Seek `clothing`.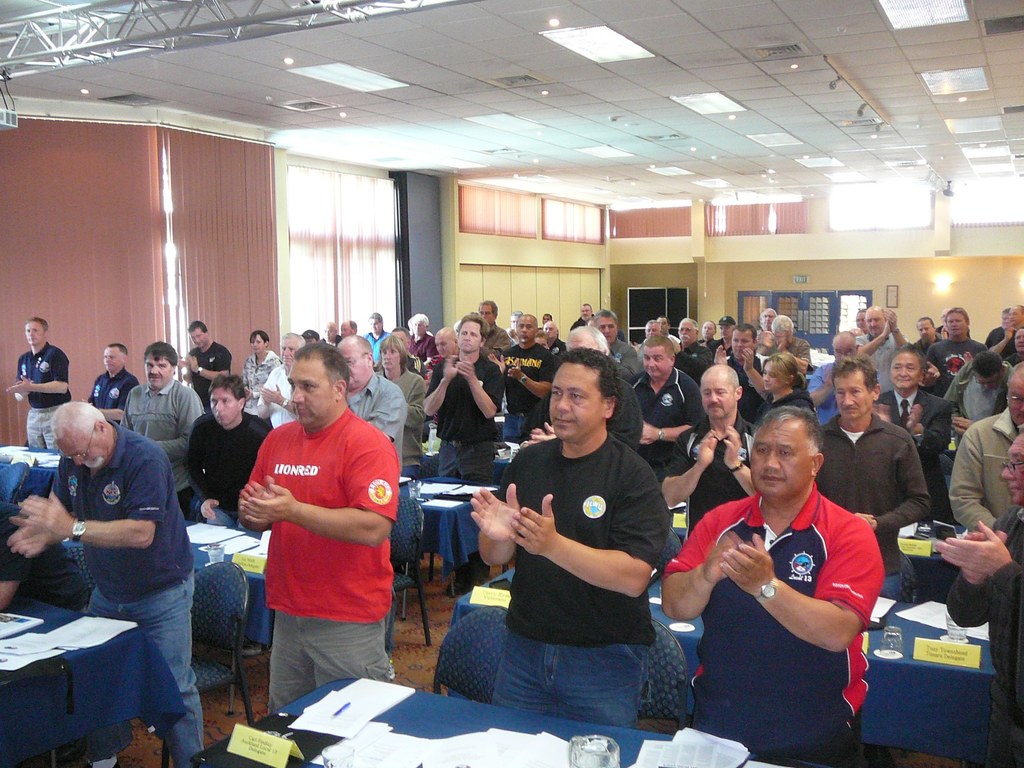
rect(52, 430, 204, 767).
